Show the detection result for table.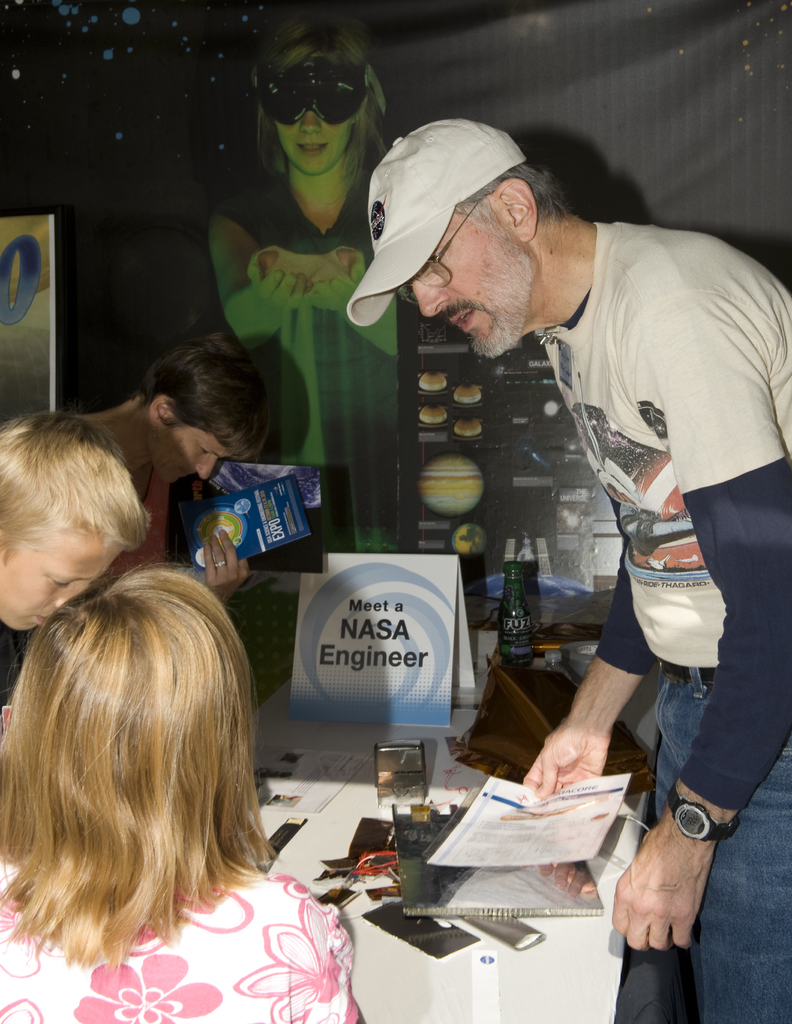
<box>227,611,656,1023</box>.
